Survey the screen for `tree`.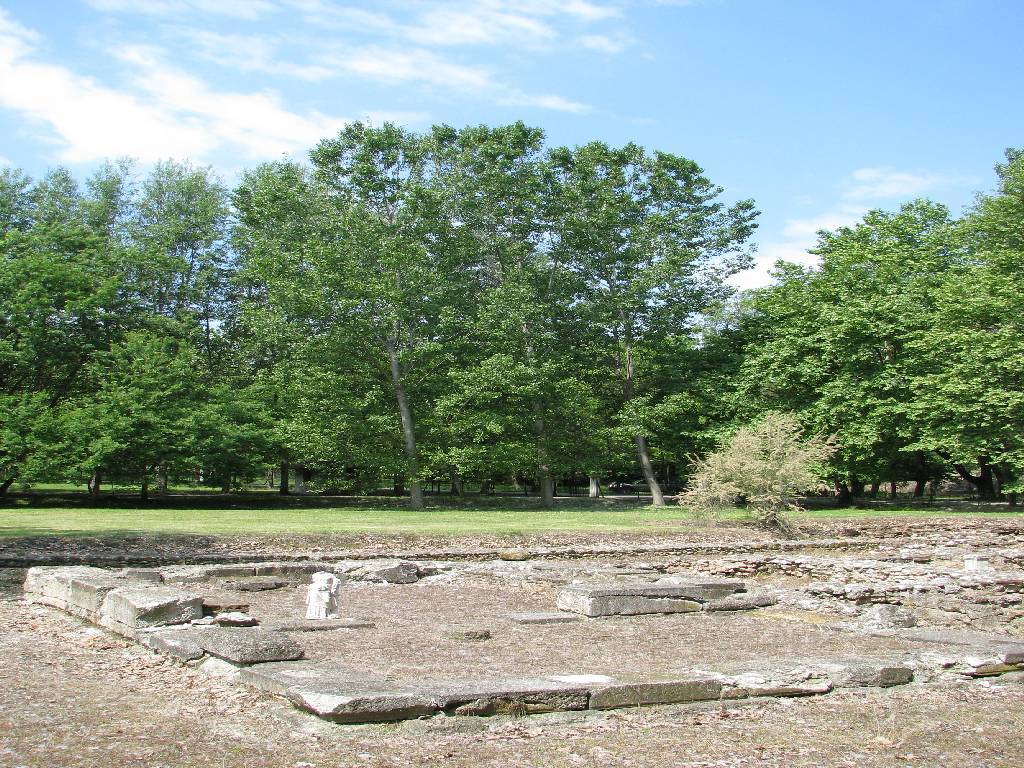
Survey found: BBox(900, 132, 1023, 493).
